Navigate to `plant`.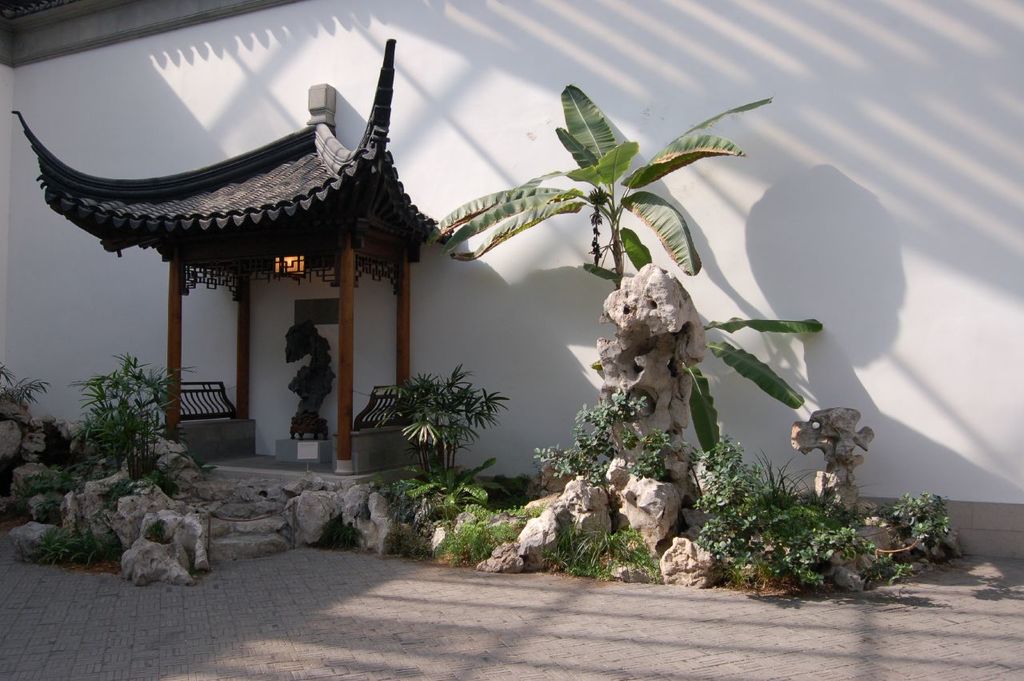
Navigation target: [left=371, top=434, right=514, bottom=572].
